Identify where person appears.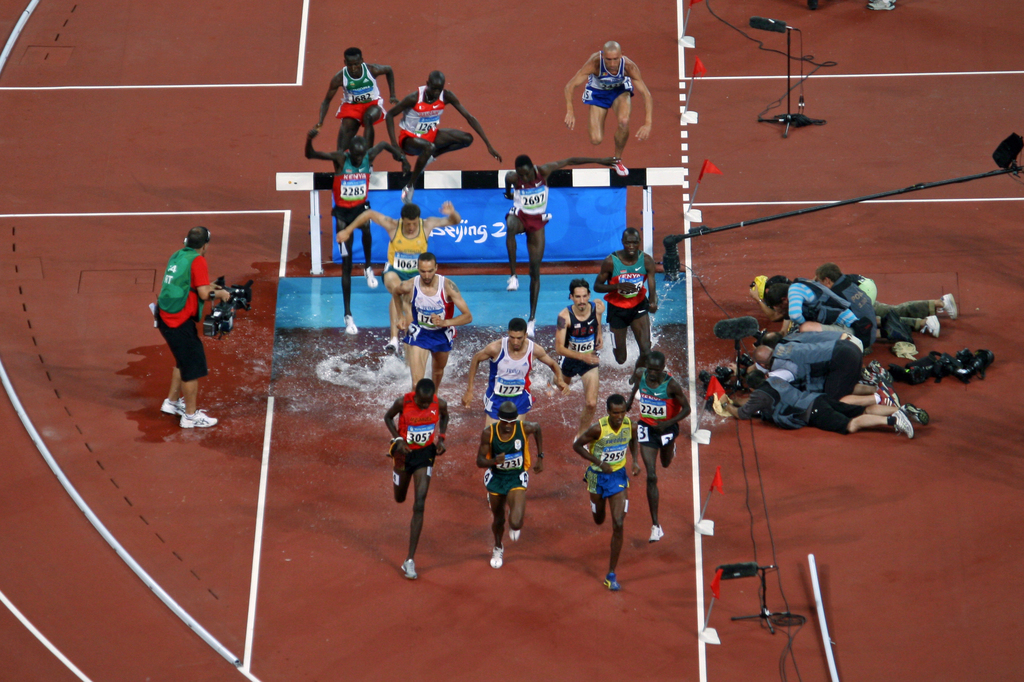
Appears at rect(562, 40, 653, 177).
